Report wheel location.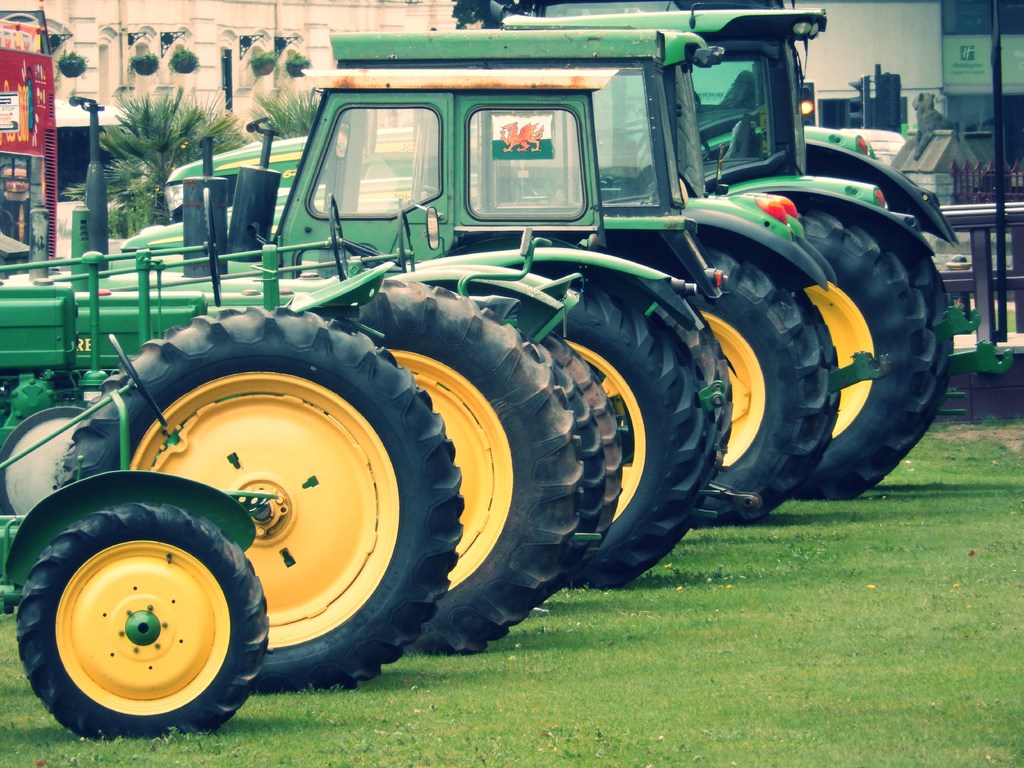
Report: (540, 329, 608, 561).
